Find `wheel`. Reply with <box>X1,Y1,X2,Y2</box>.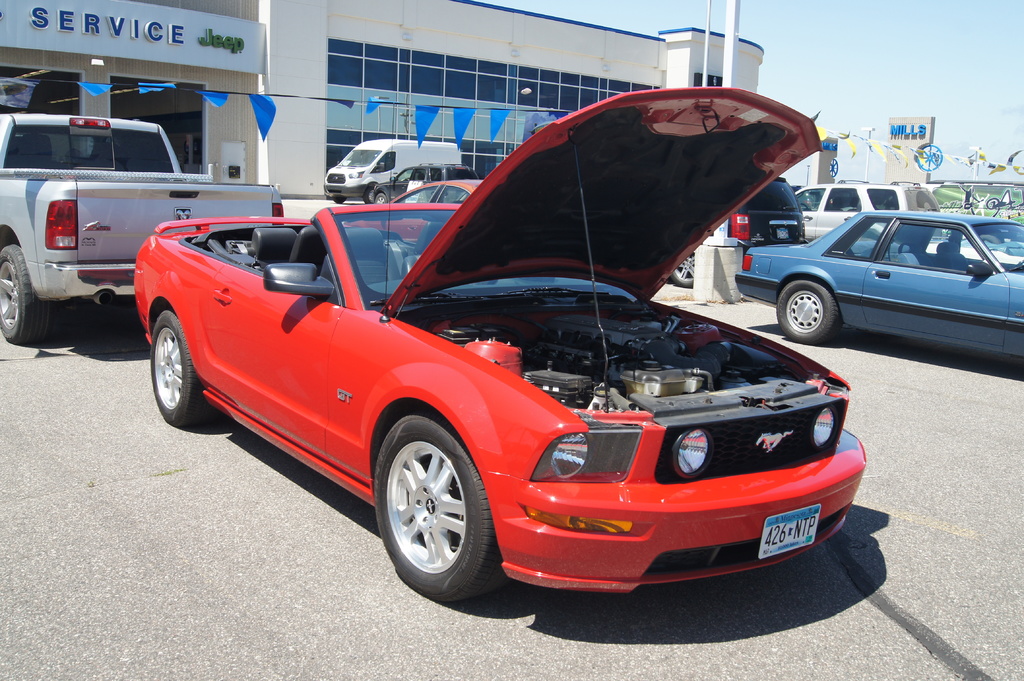
<box>332,198,345,205</box>.
